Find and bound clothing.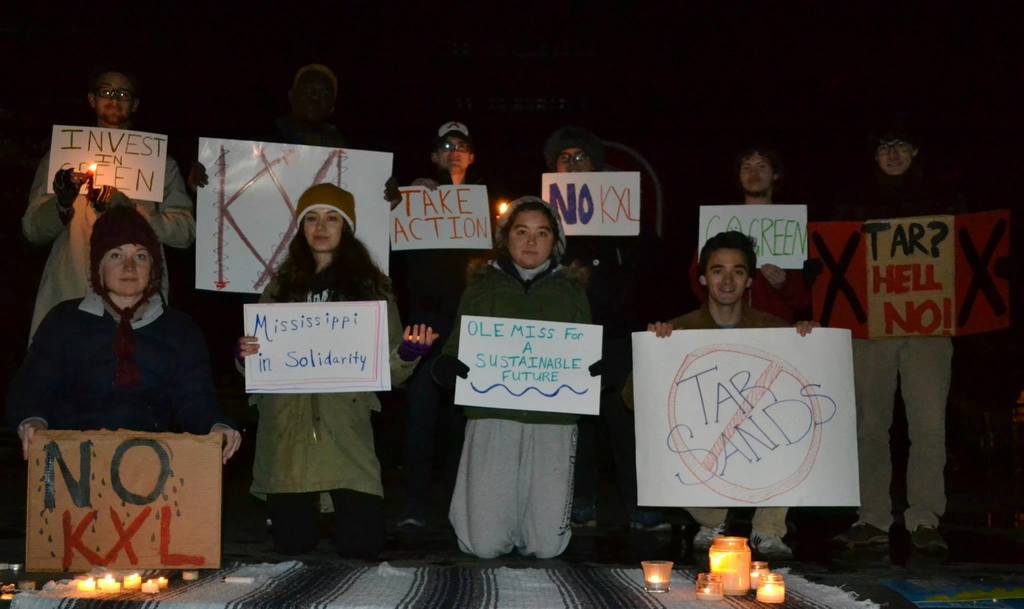
Bound: [left=12, top=282, right=235, bottom=526].
